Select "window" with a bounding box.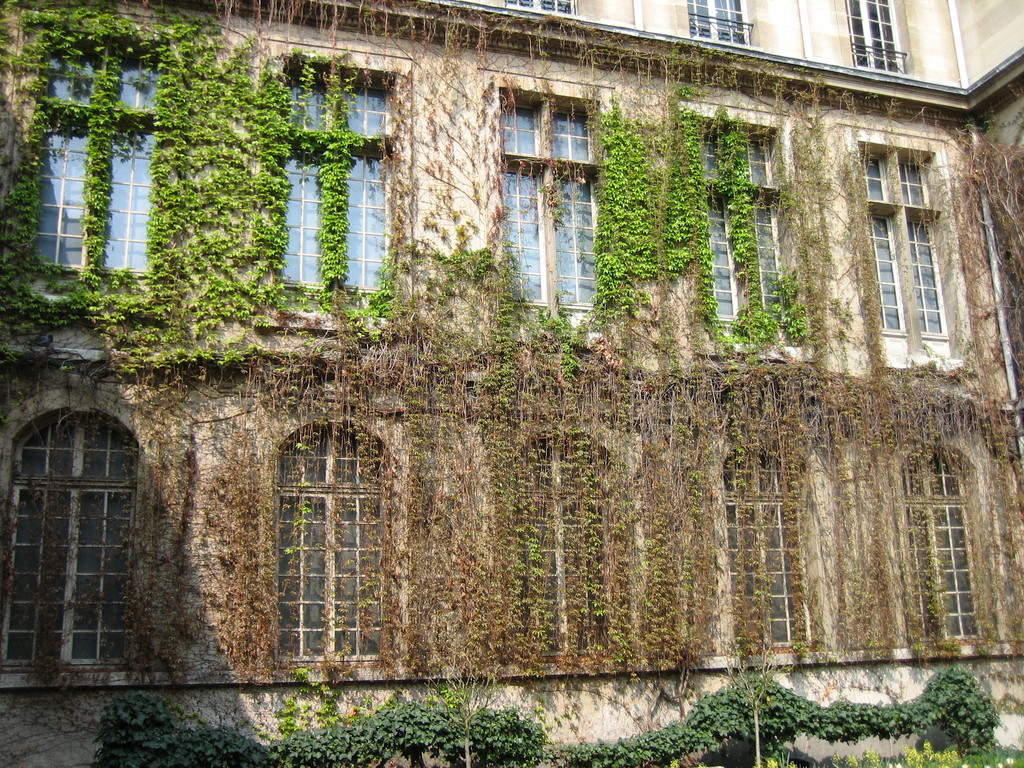
BBox(493, 403, 655, 647).
